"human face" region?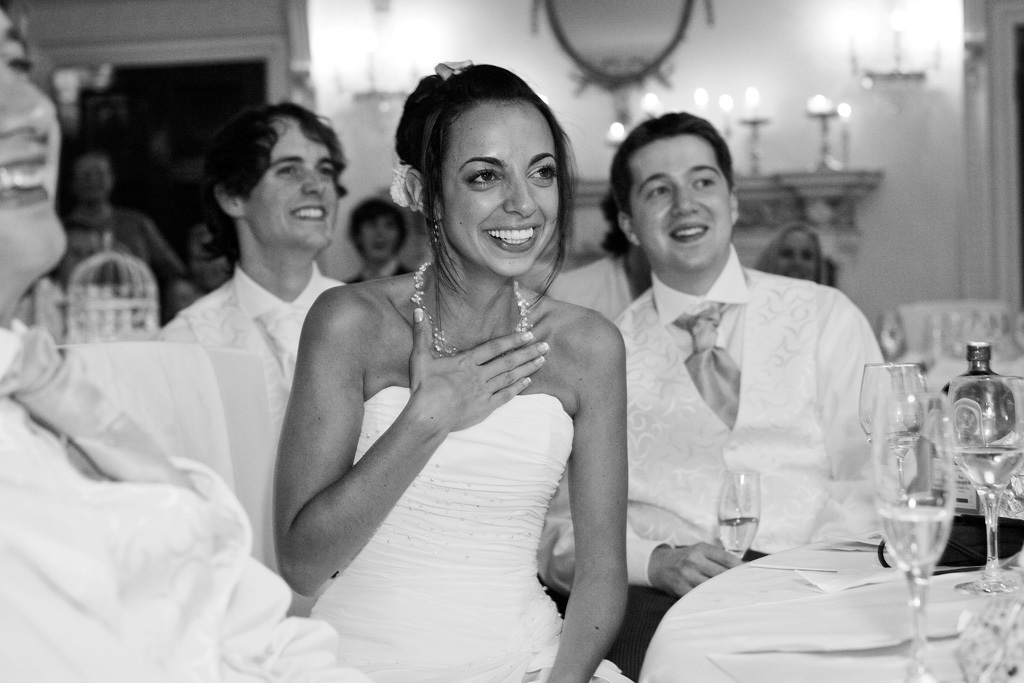
locate(0, 14, 69, 276)
